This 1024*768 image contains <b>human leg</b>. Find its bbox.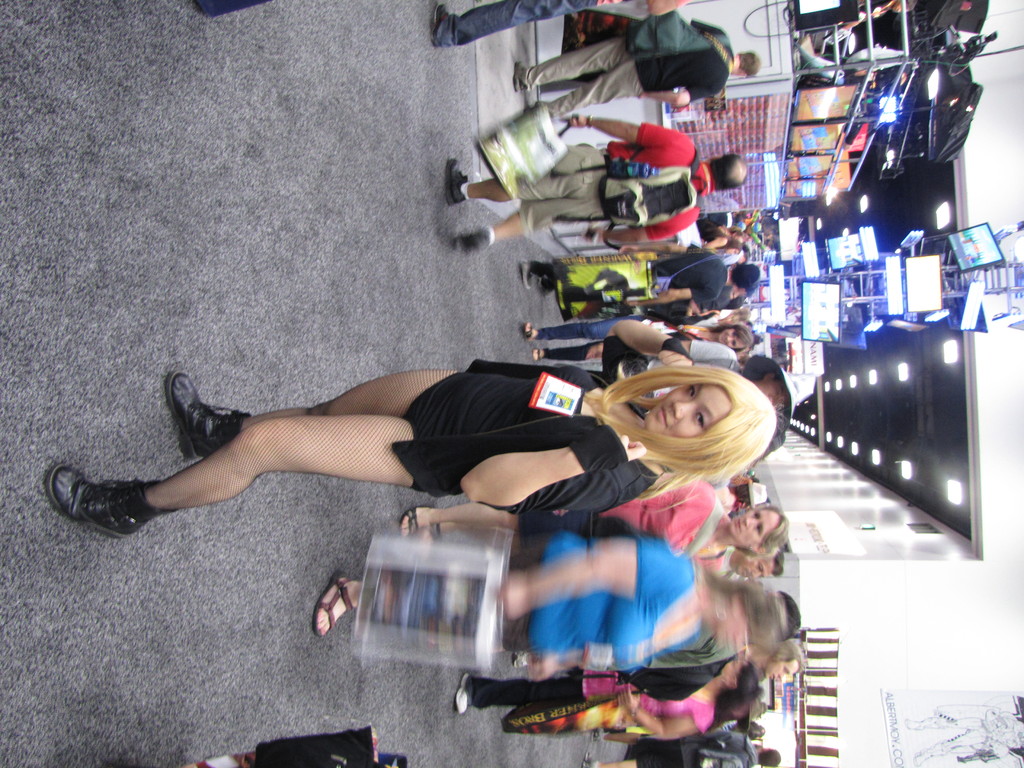
crop(533, 67, 639, 125).
